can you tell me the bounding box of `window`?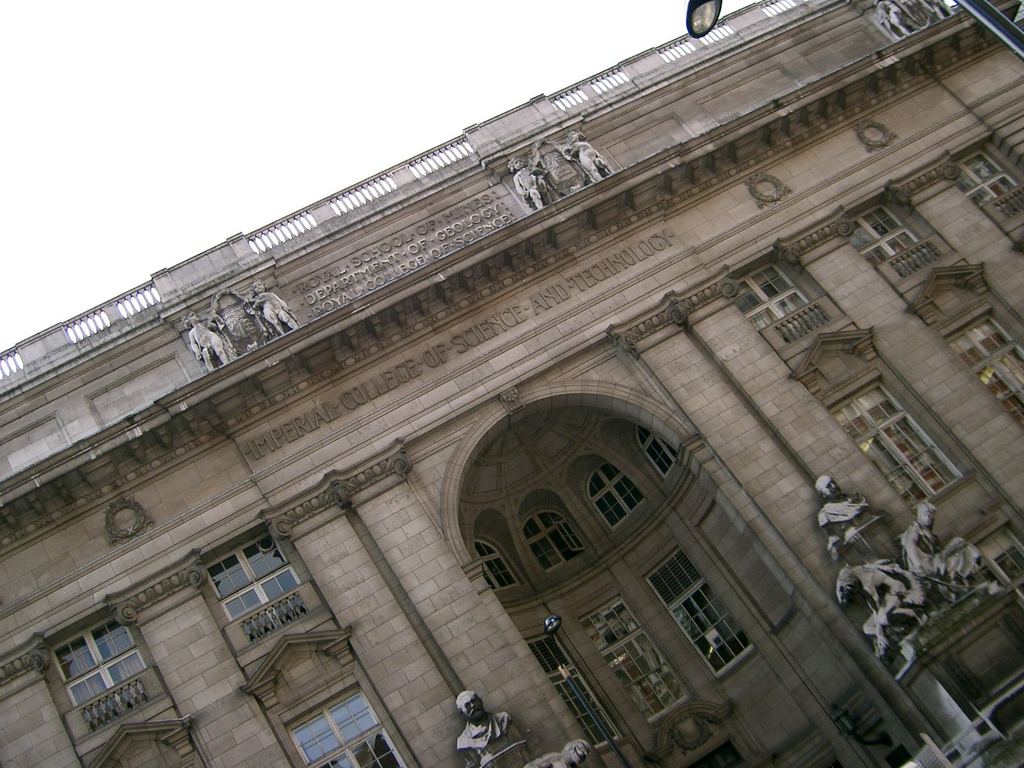
x1=828 y1=385 x2=955 y2=502.
